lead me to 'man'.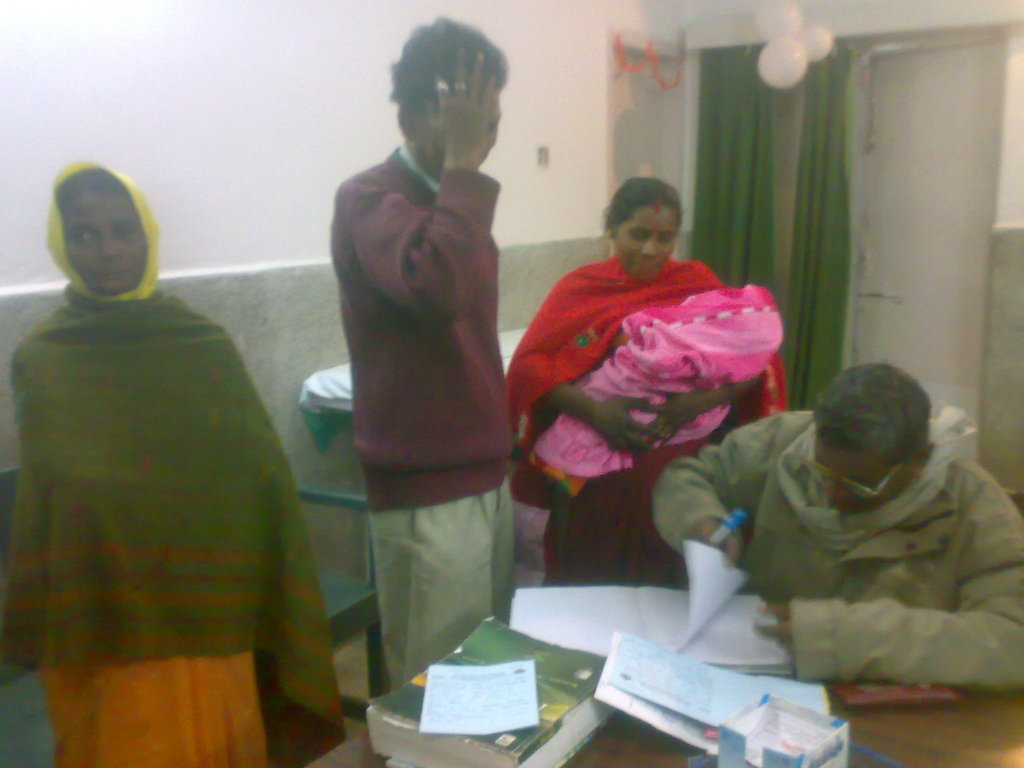
Lead to <bbox>328, 20, 508, 693</bbox>.
